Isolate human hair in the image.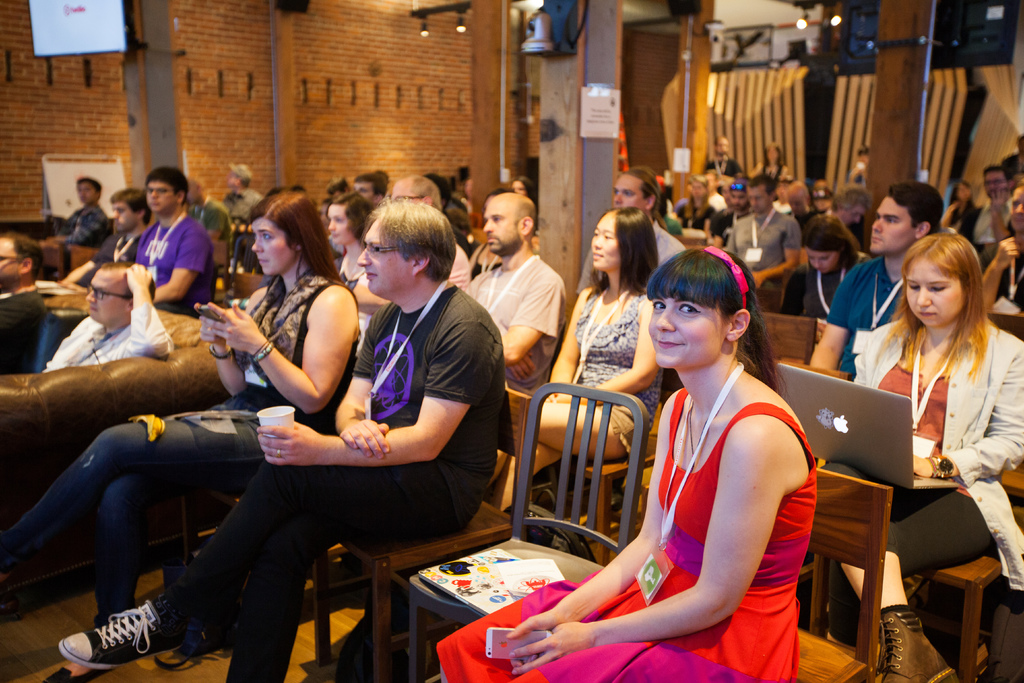
Isolated region: <region>365, 204, 455, 284</region>.
